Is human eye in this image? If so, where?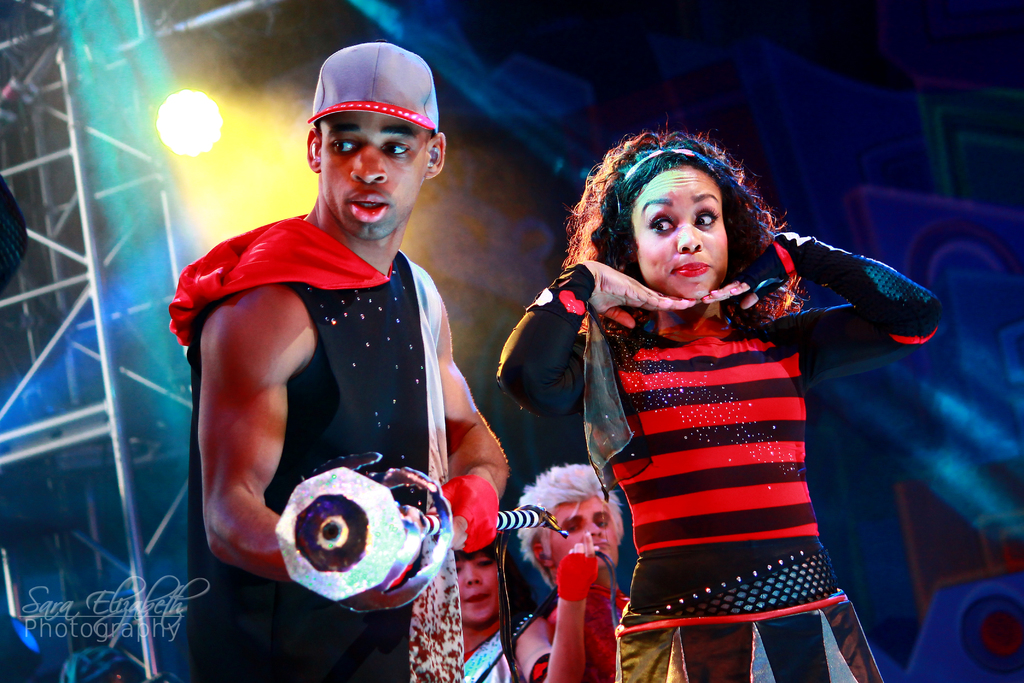
Yes, at <bbox>694, 204, 720, 235</bbox>.
